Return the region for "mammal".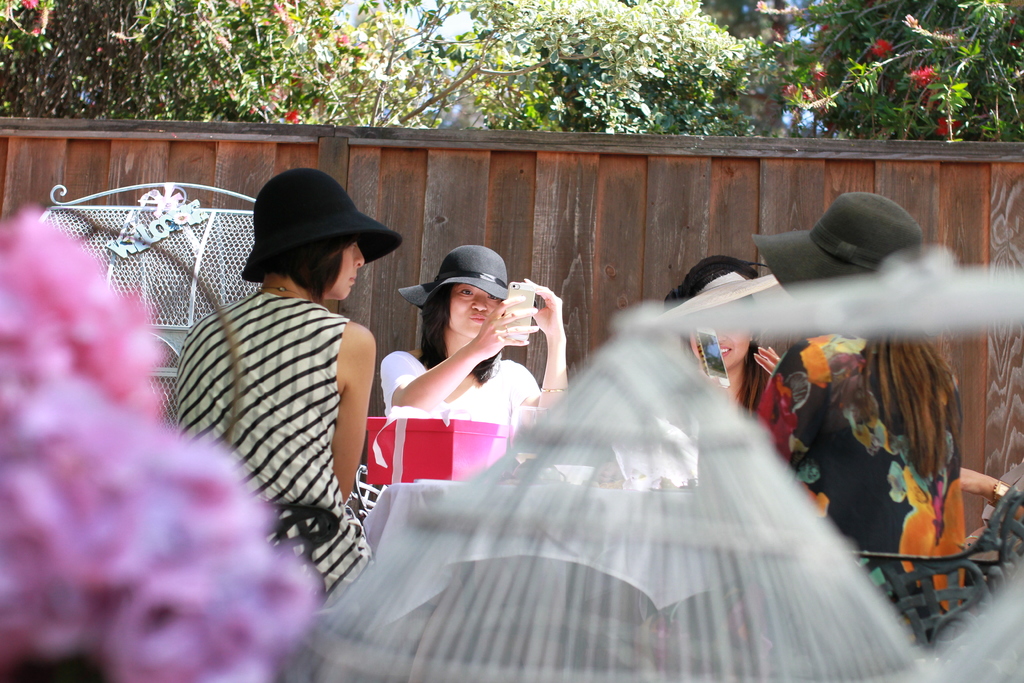
BBox(367, 237, 581, 476).
